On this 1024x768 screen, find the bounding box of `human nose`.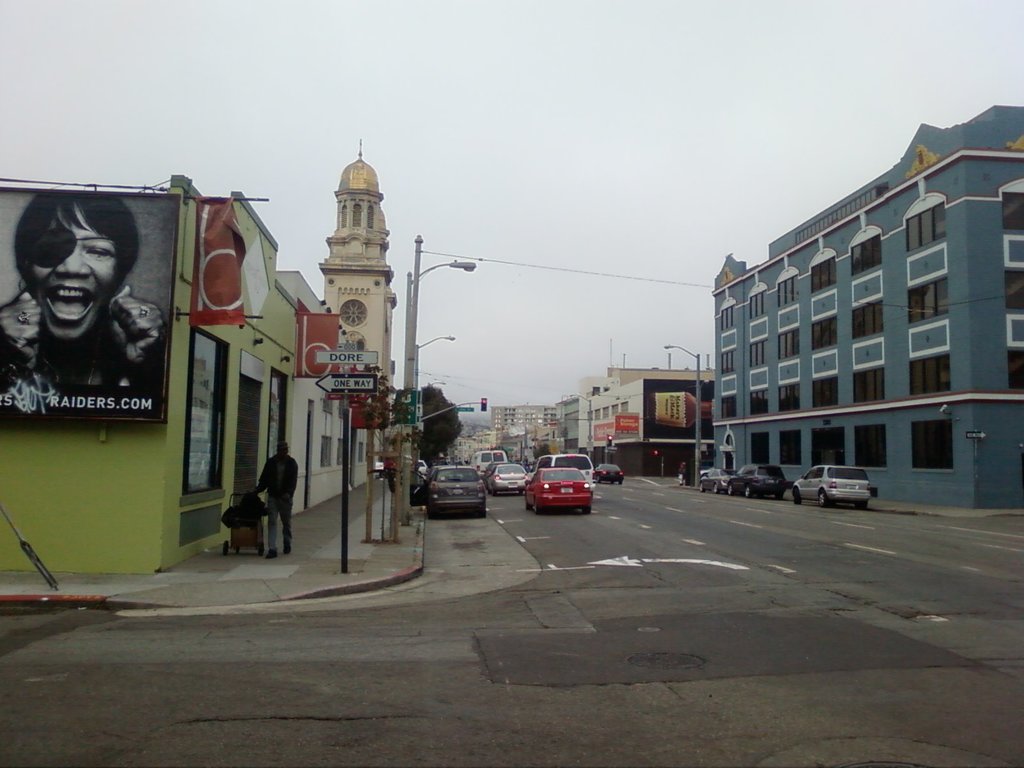
Bounding box: x1=52, y1=246, x2=92, y2=278.
